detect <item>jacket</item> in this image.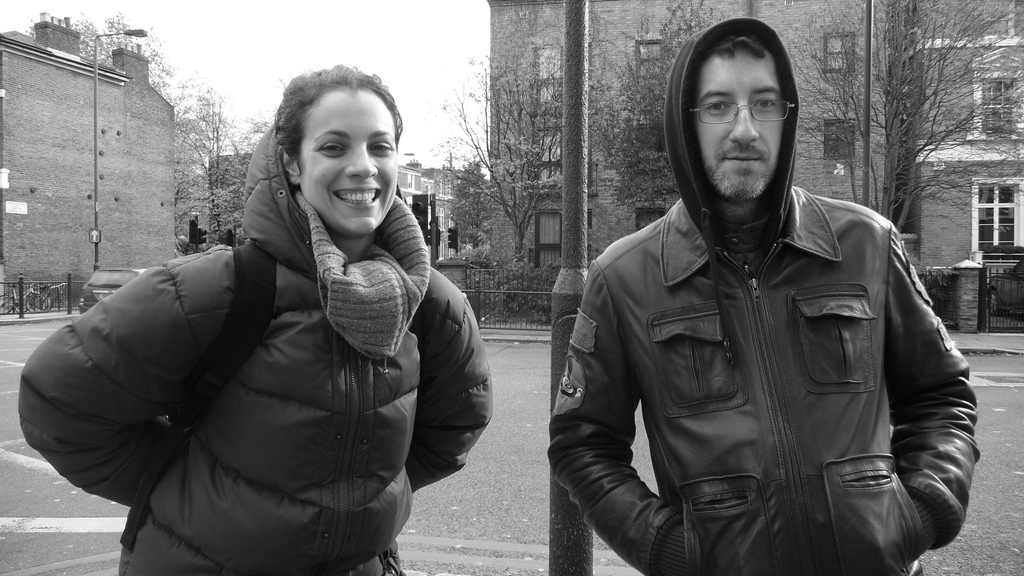
Detection: x1=21 y1=132 x2=495 y2=575.
